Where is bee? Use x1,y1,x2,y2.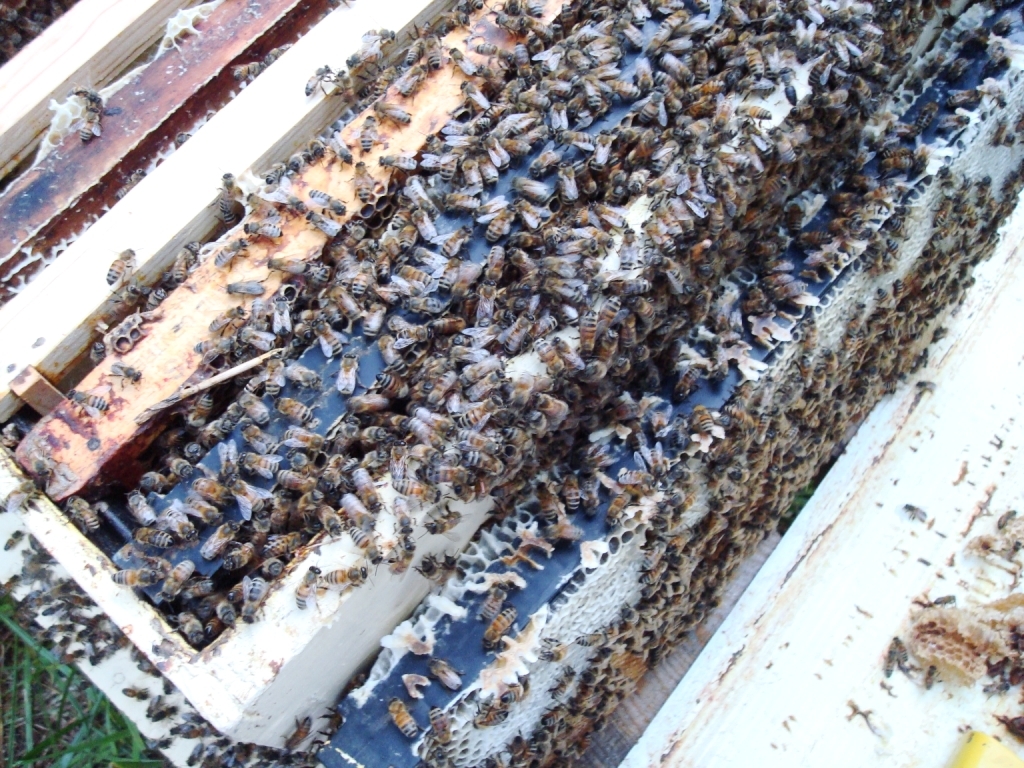
151,701,173,724.
